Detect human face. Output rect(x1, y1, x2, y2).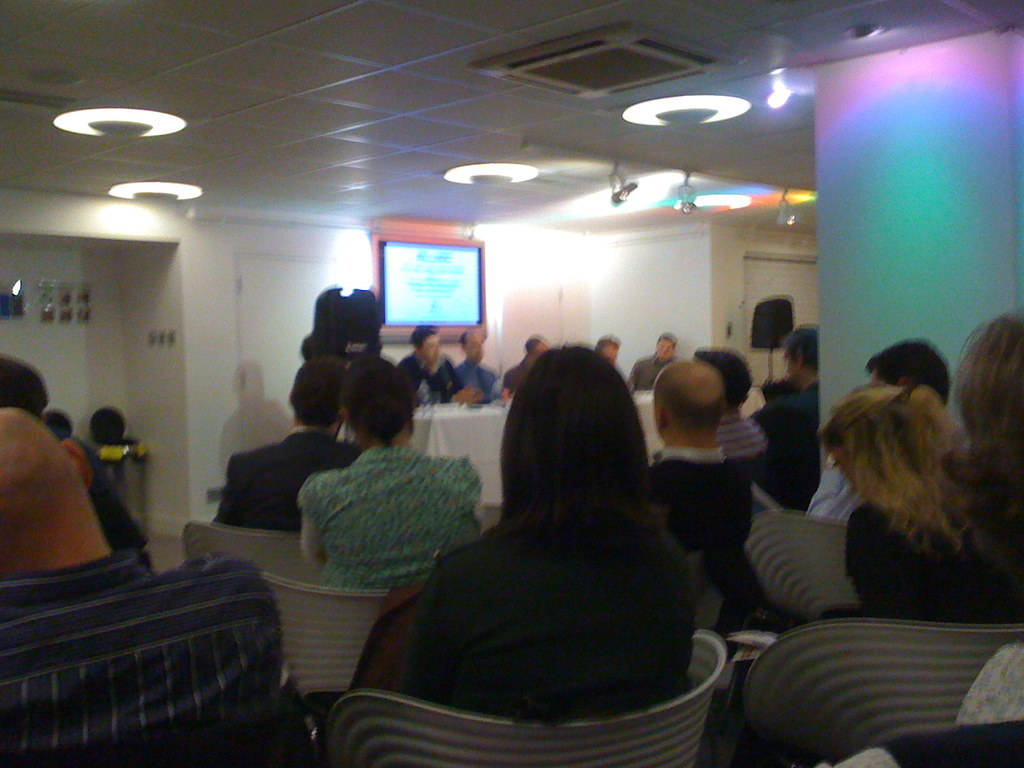
rect(662, 343, 671, 356).
